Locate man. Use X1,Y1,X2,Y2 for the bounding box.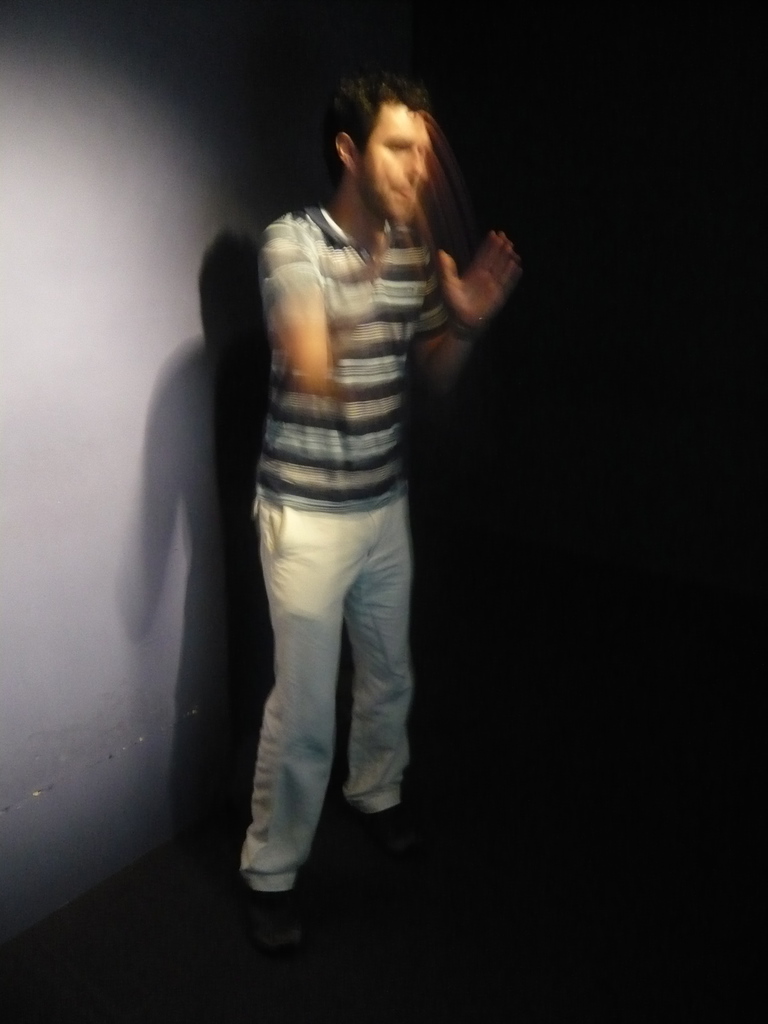
207,68,531,888.
